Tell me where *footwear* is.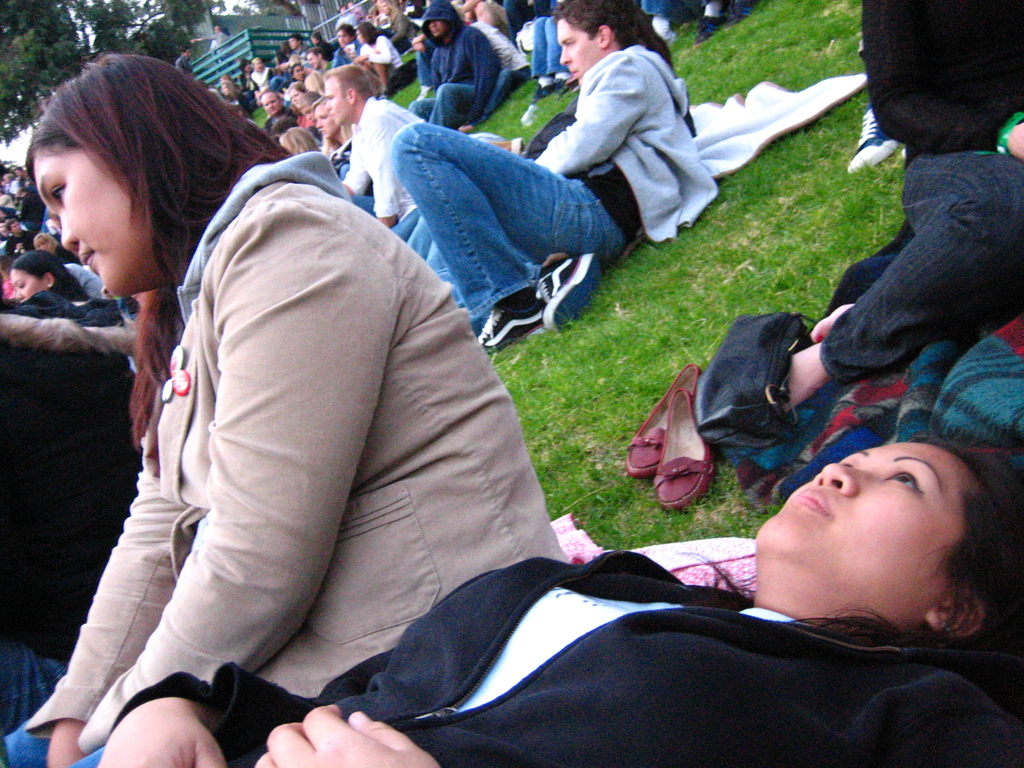
*footwear* is at <box>530,82,546,102</box>.
